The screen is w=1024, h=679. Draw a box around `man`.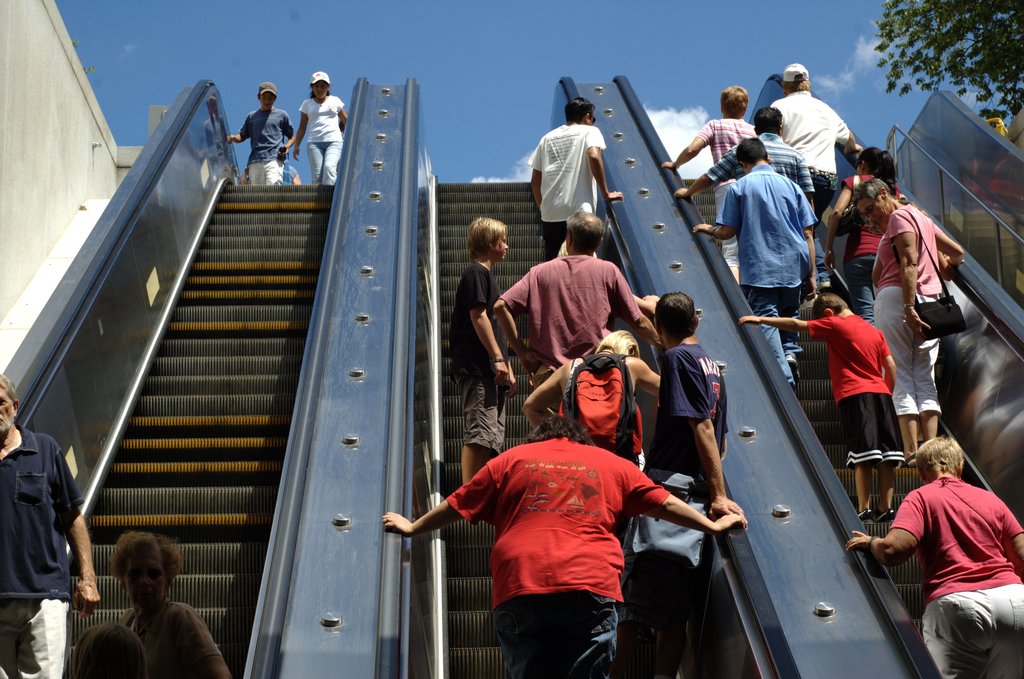
pyautogui.locateOnScreen(535, 88, 630, 252).
